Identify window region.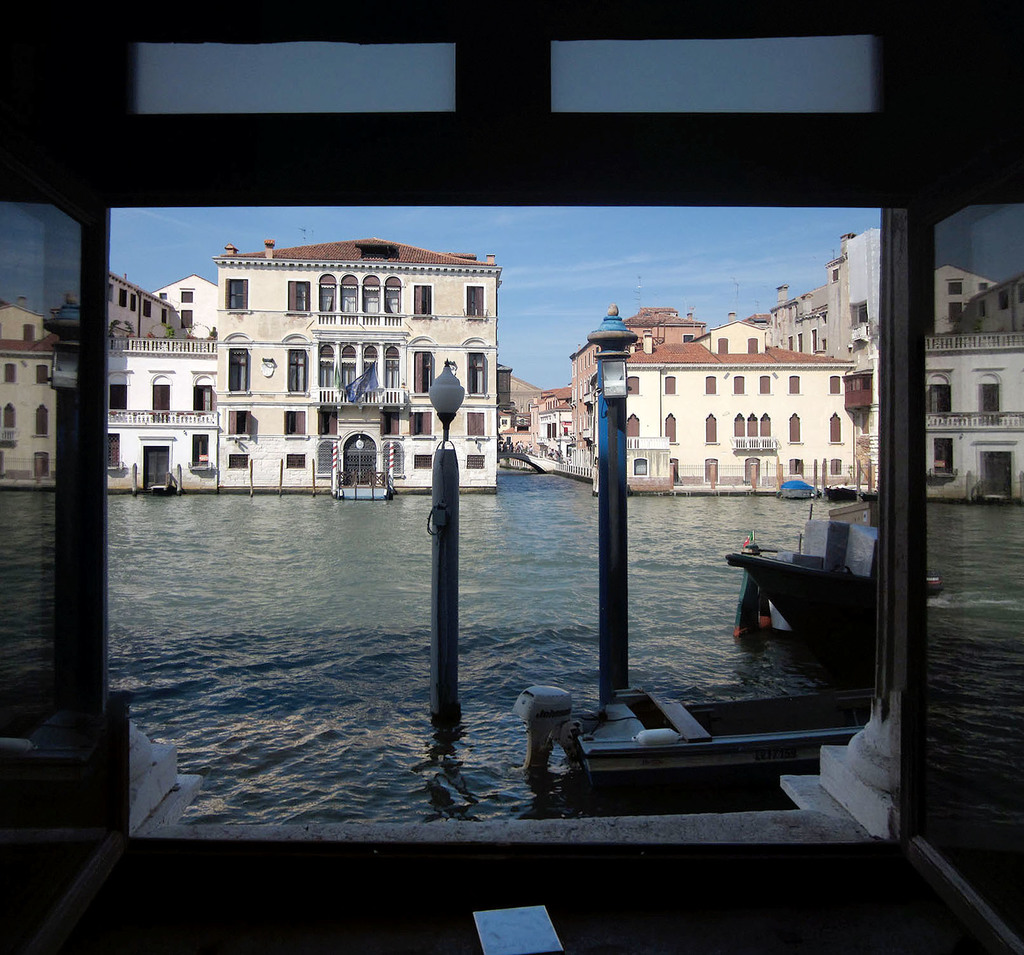
Region: 628:413:639:437.
